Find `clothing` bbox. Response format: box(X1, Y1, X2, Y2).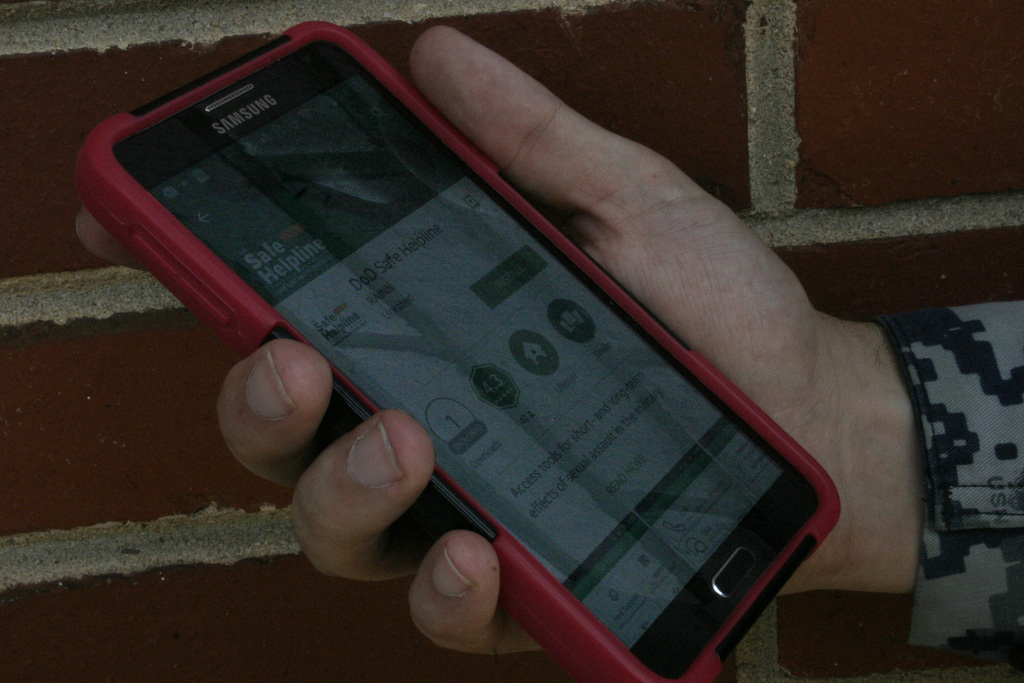
box(871, 297, 1023, 663).
